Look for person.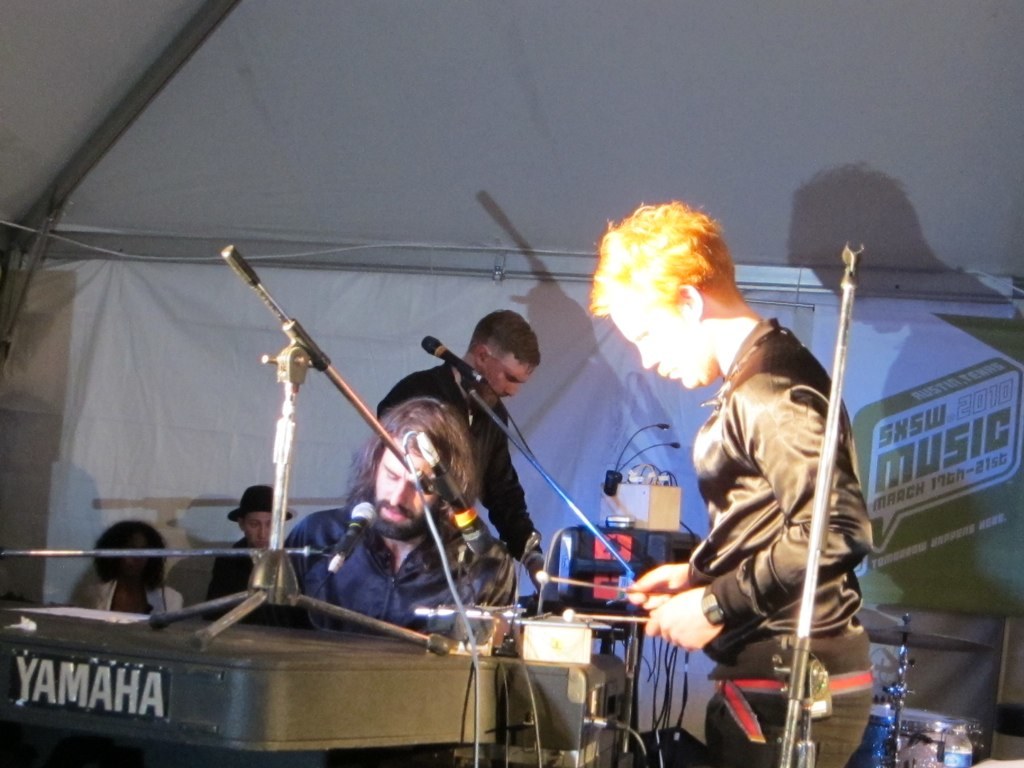
Found: pyautogui.locateOnScreen(268, 396, 544, 767).
